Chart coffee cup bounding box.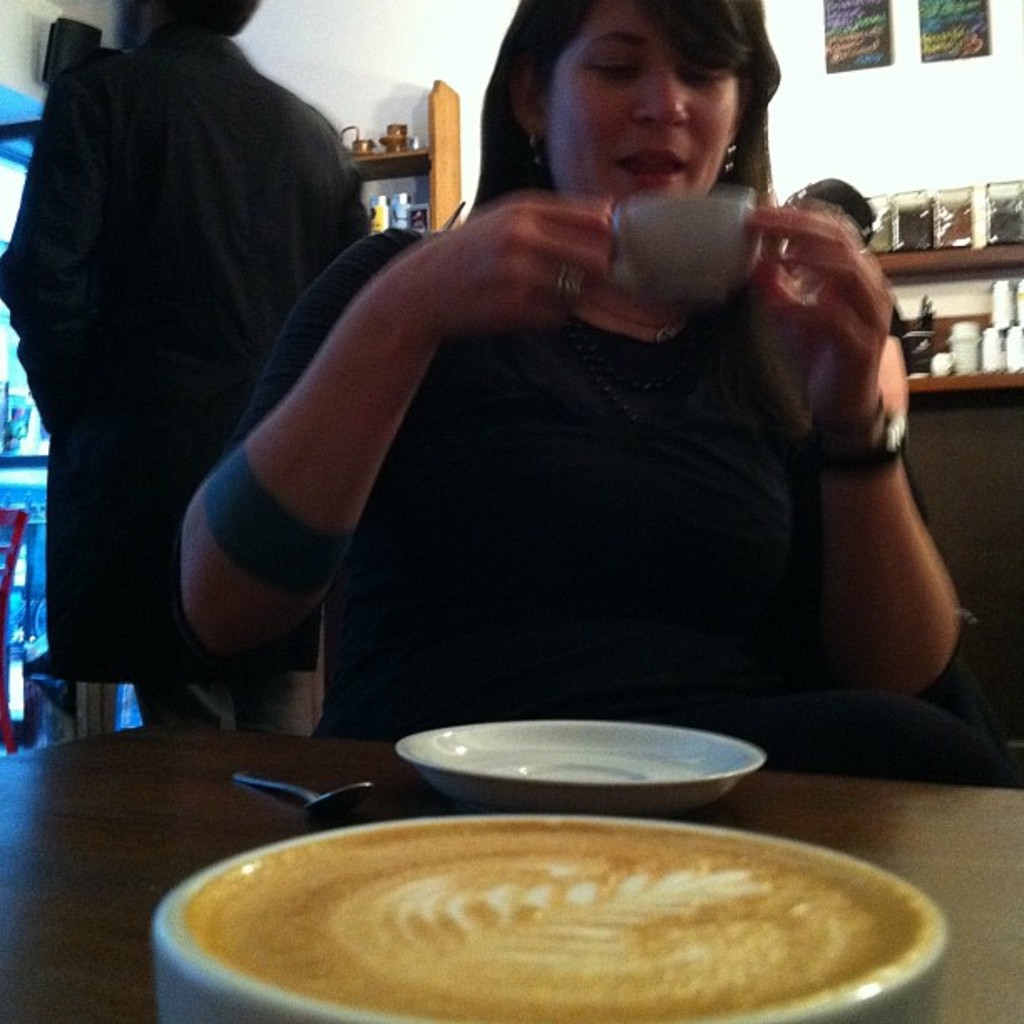
Charted: rect(596, 187, 773, 301).
